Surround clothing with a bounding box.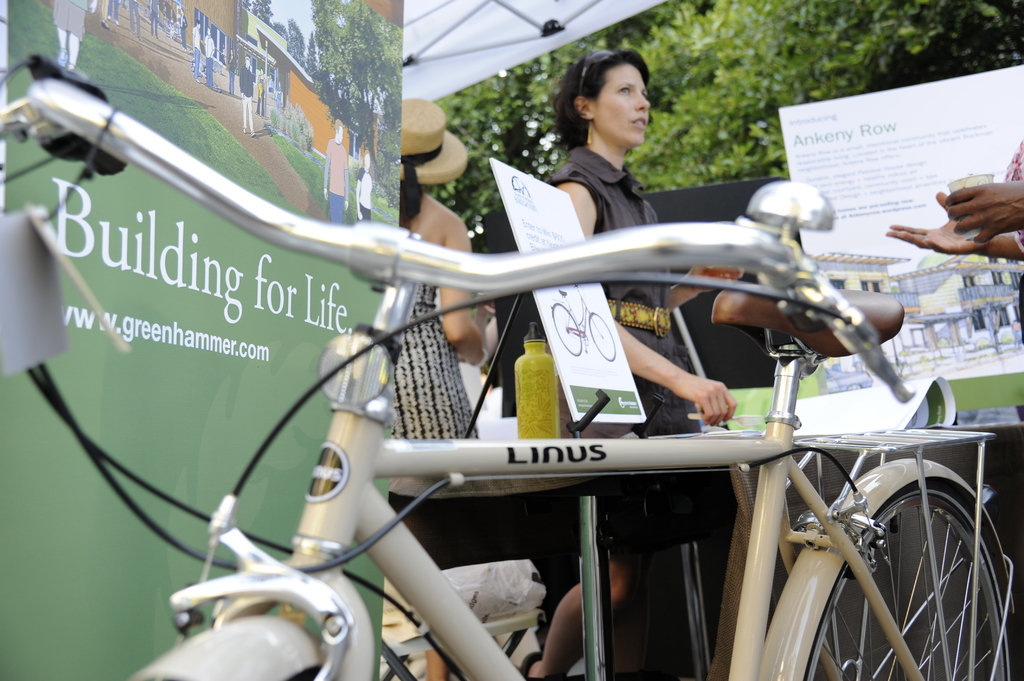
bbox=[204, 35, 214, 85].
